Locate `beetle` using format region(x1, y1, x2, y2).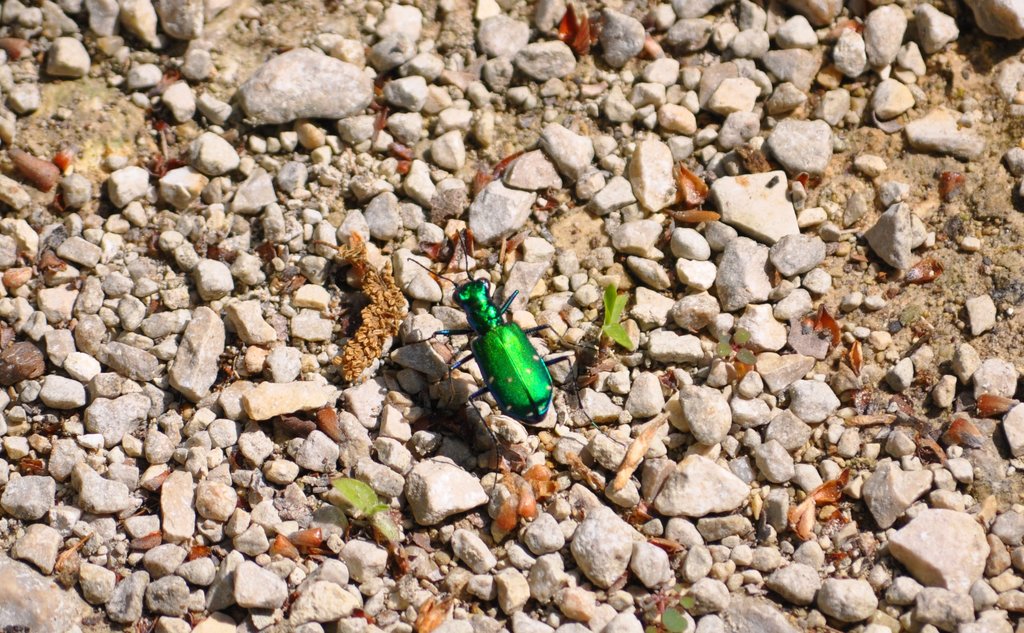
region(394, 231, 597, 497).
